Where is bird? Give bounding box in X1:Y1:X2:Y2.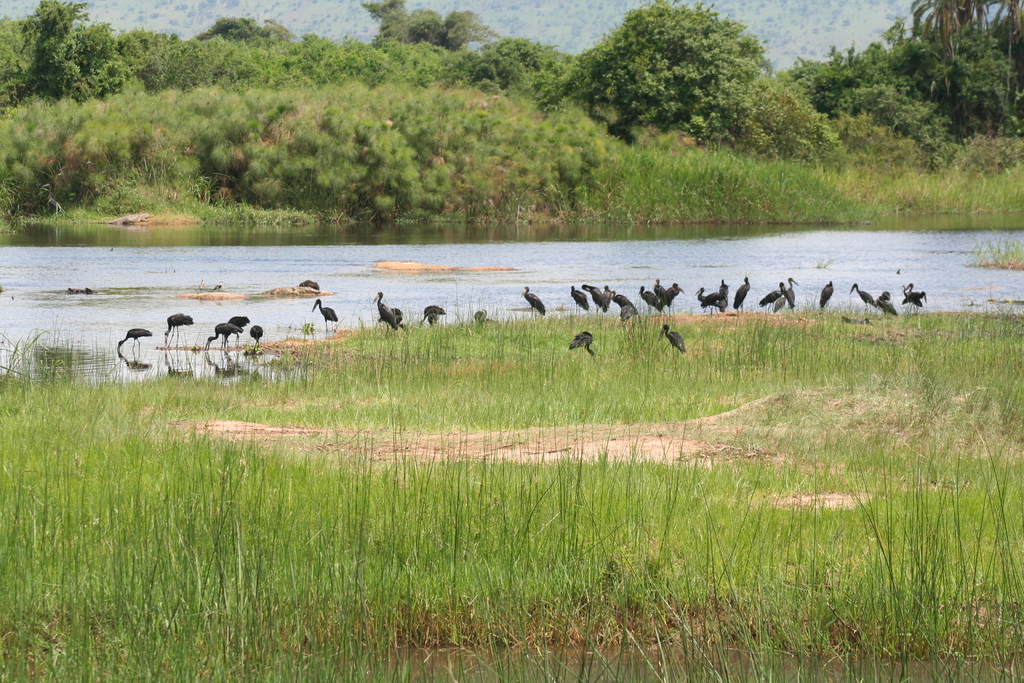
755:281:781:315.
